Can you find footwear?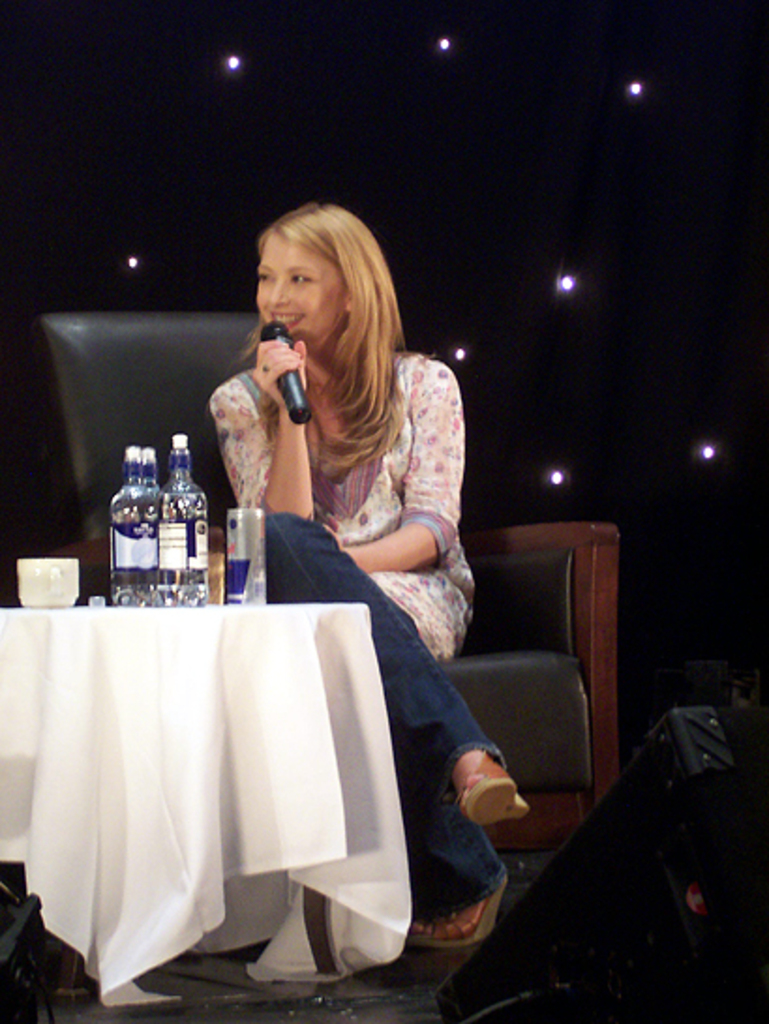
Yes, bounding box: Rect(446, 746, 527, 820).
